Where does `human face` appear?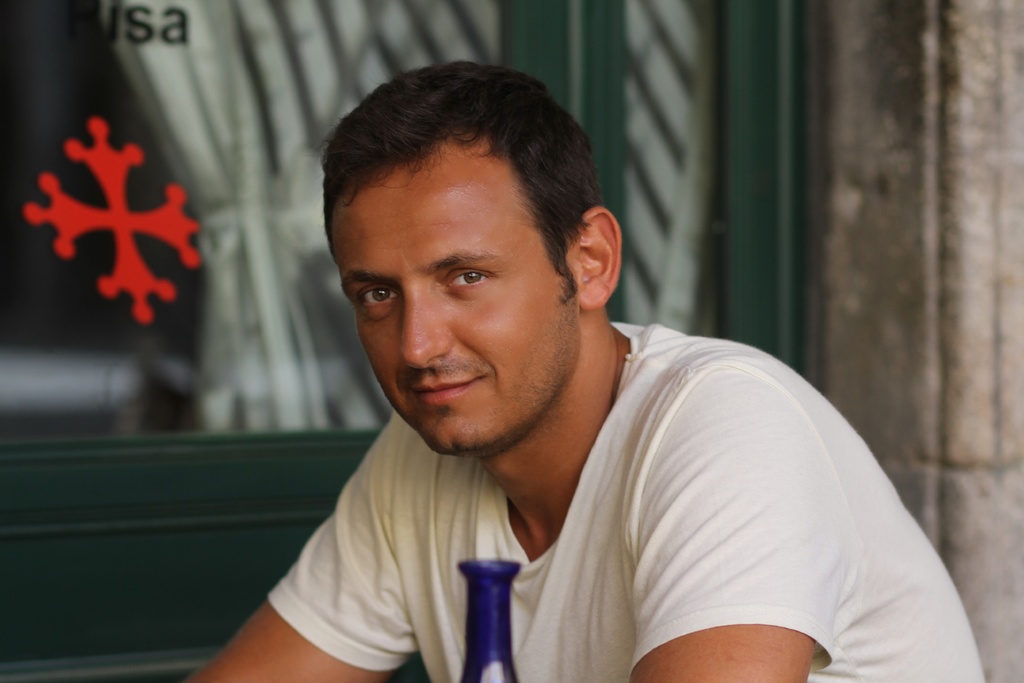
Appears at (333,149,572,457).
